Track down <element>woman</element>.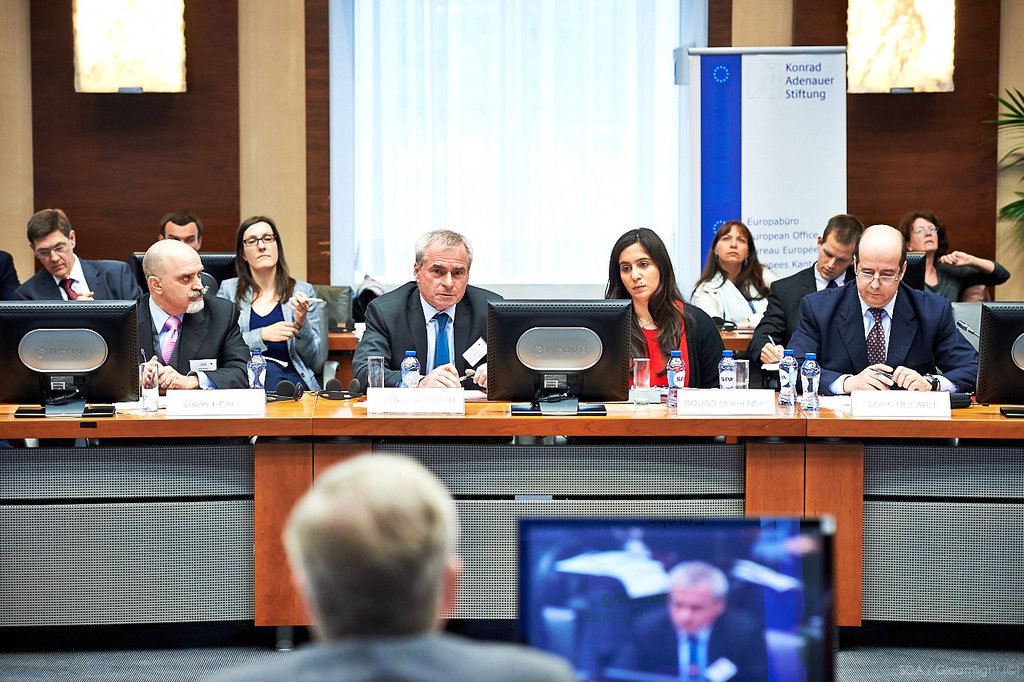
Tracked to bbox=[208, 215, 335, 390].
